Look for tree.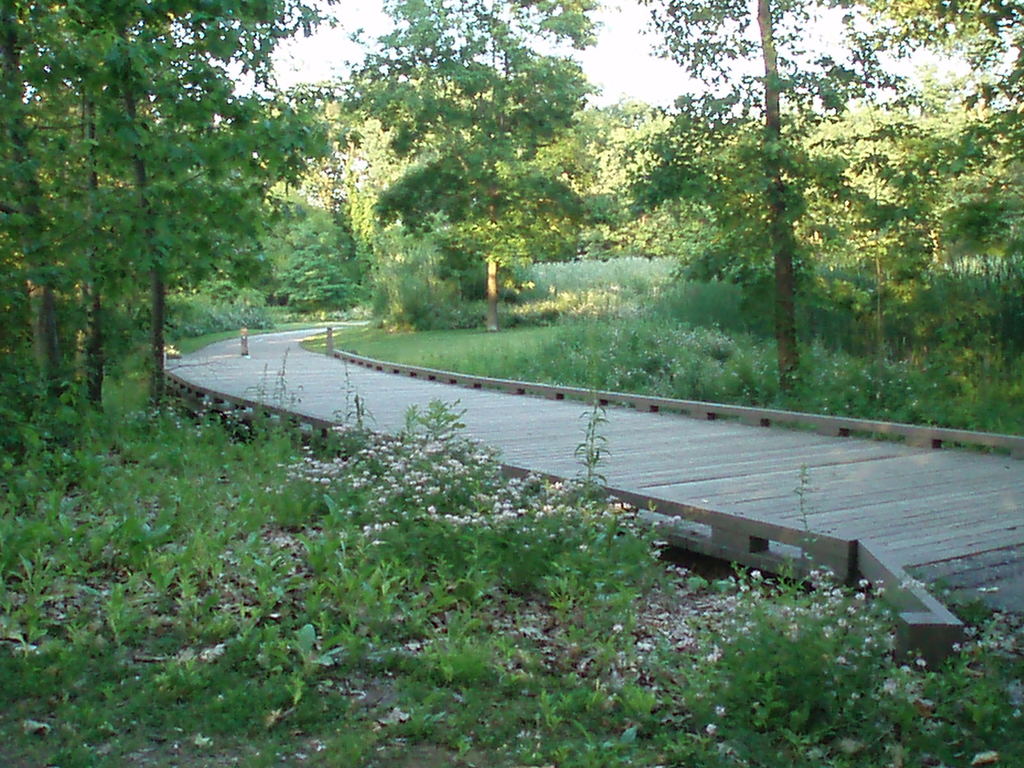
Found: l=847, t=0, r=1023, b=388.
